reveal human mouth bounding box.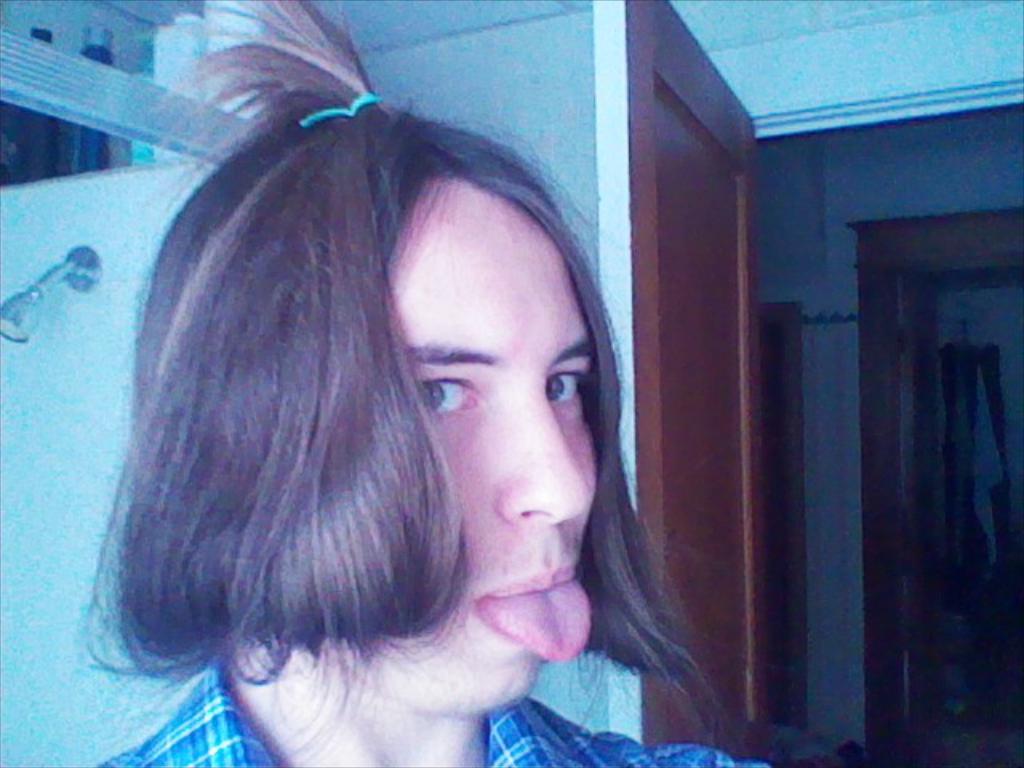
Revealed: (x1=470, y1=566, x2=579, y2=661).
